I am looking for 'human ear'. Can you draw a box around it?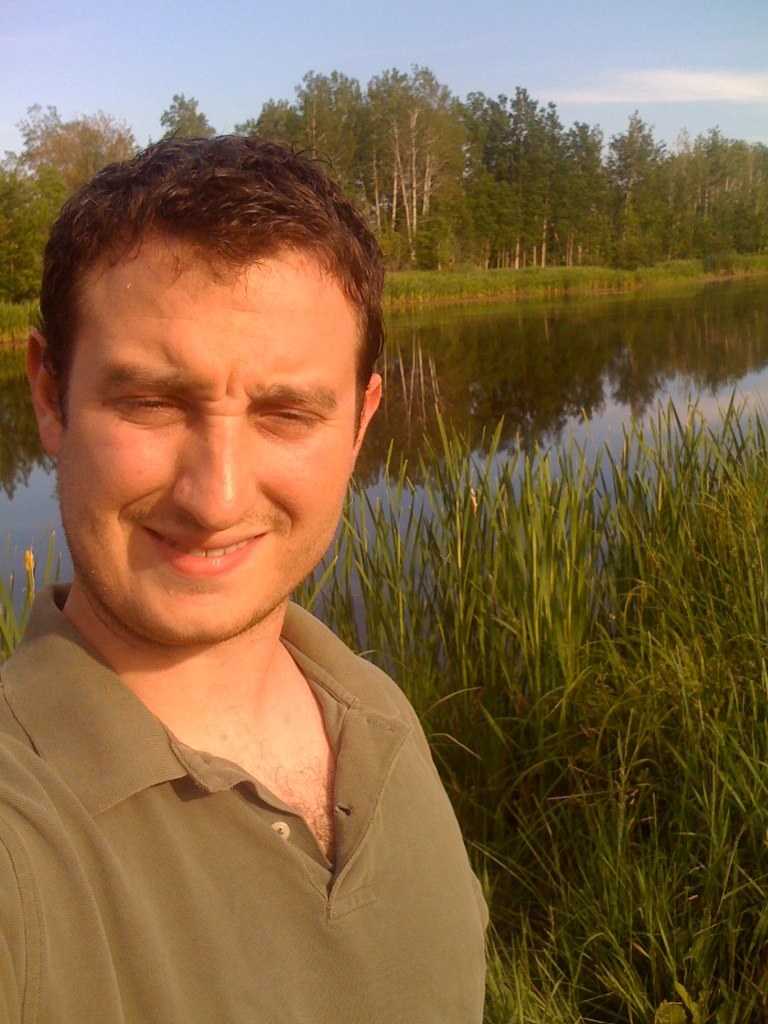
Sure, the bounding box is 347/374/383/460.
